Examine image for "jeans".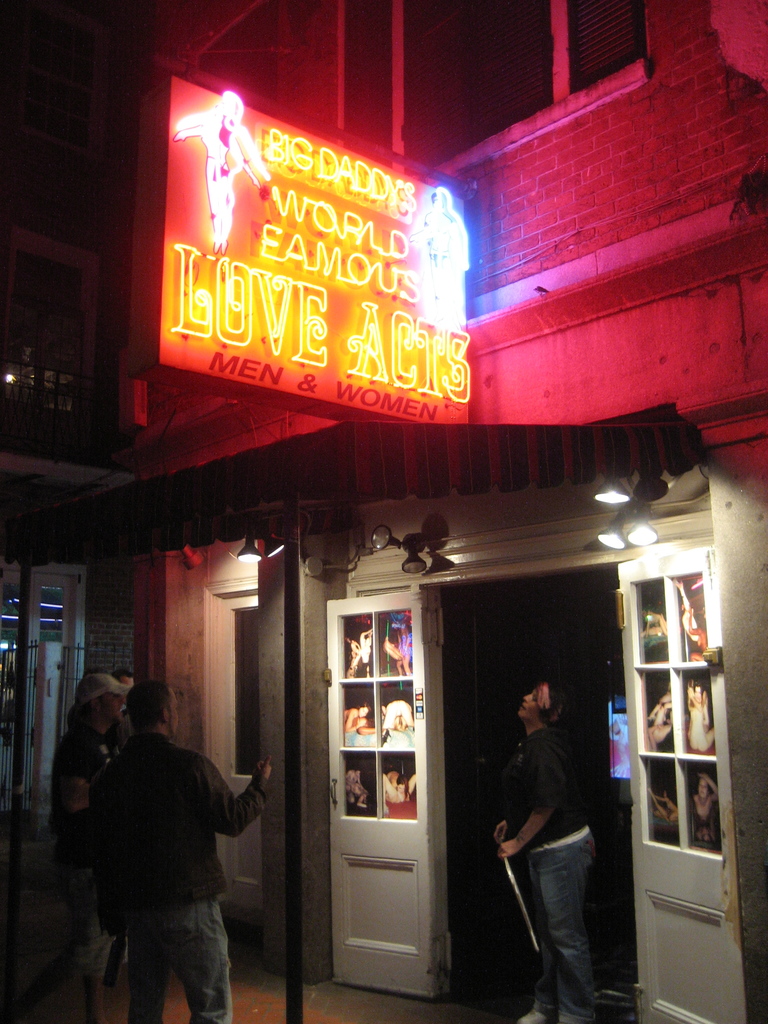
Examination result: pyautogui.locateOnScreen(62, 872, 115, 1023).
